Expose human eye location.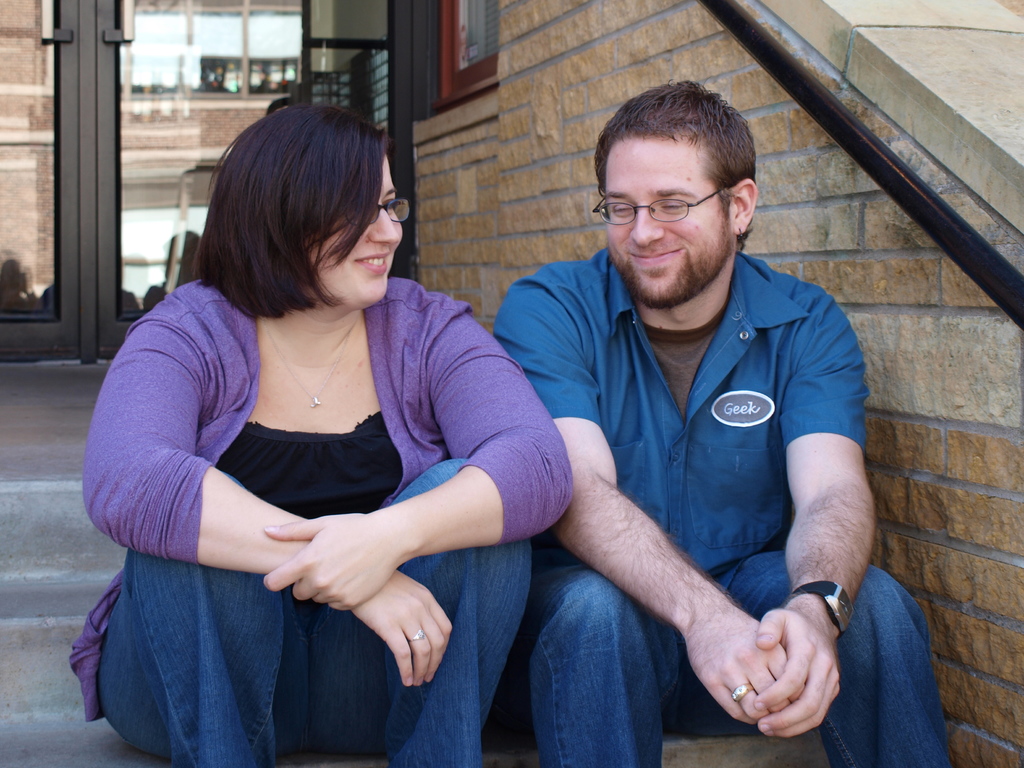
Exposed at [left=665, top=200, right=686, bottom=213].
